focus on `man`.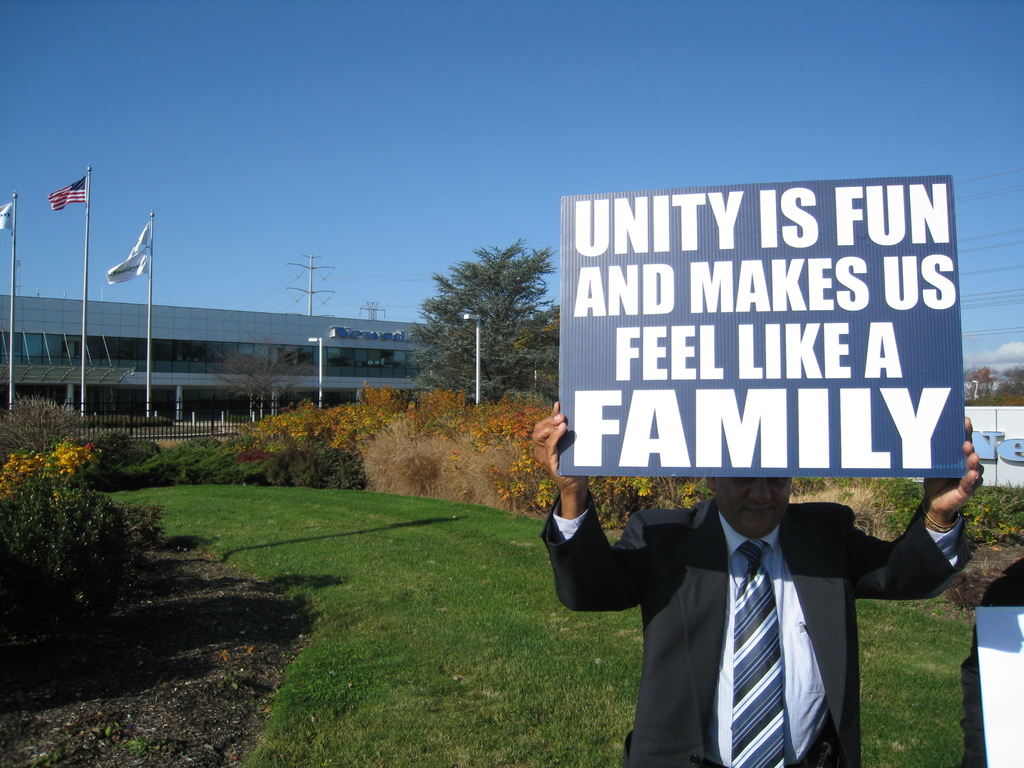
Focused at locate(527, 393, 985, 767).
